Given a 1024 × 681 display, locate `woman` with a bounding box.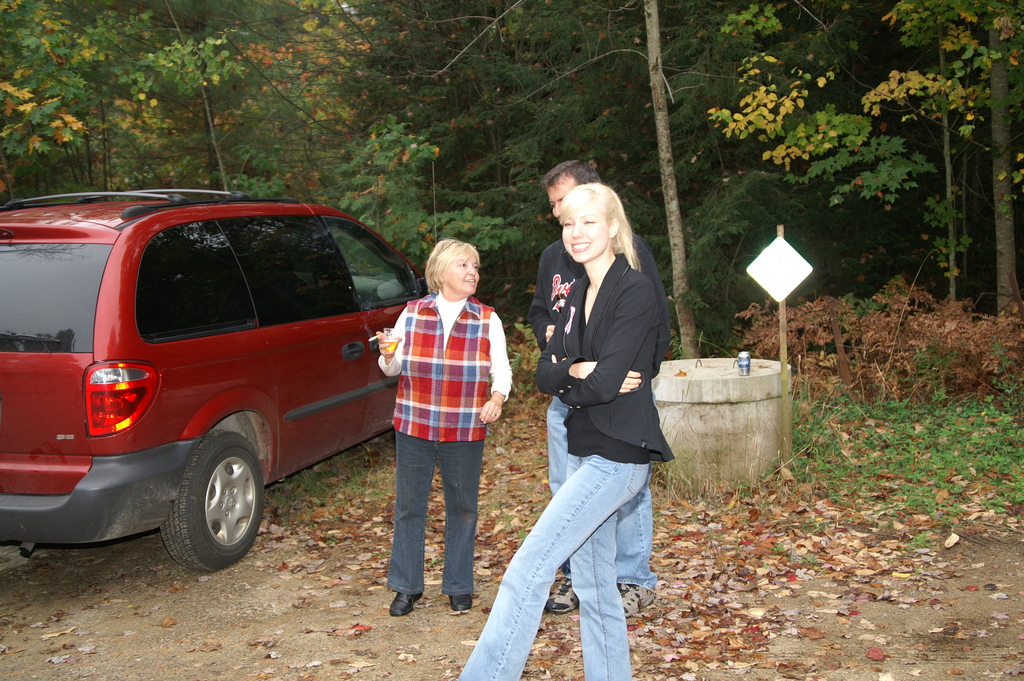
Located: locate(494, 165, 684, 662).
